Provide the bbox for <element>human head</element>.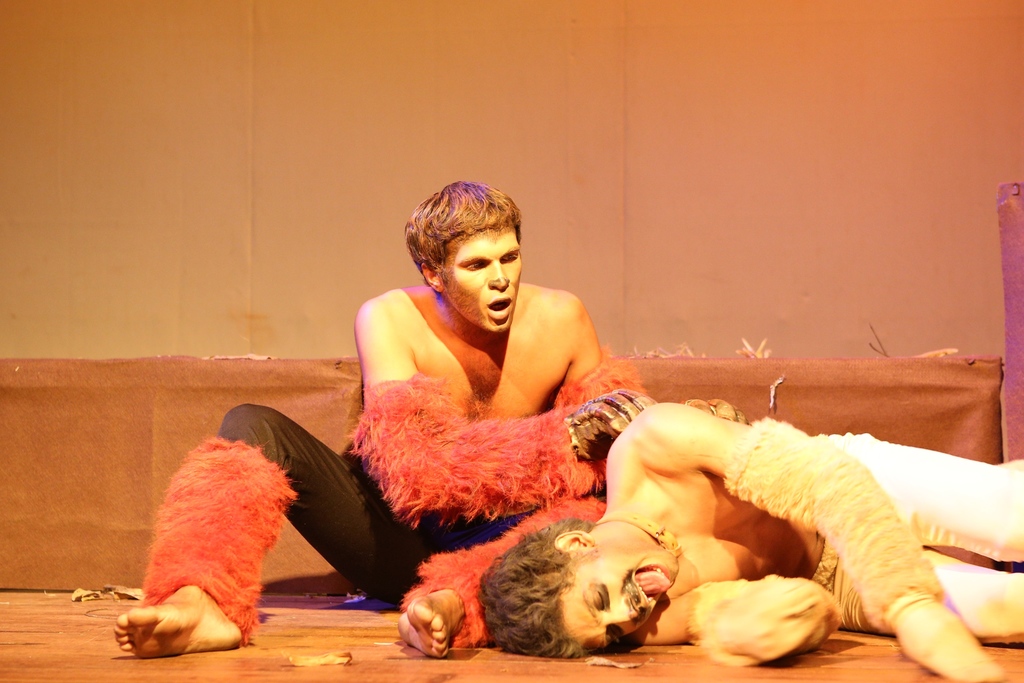
detection(403, 181, 535, 325).
